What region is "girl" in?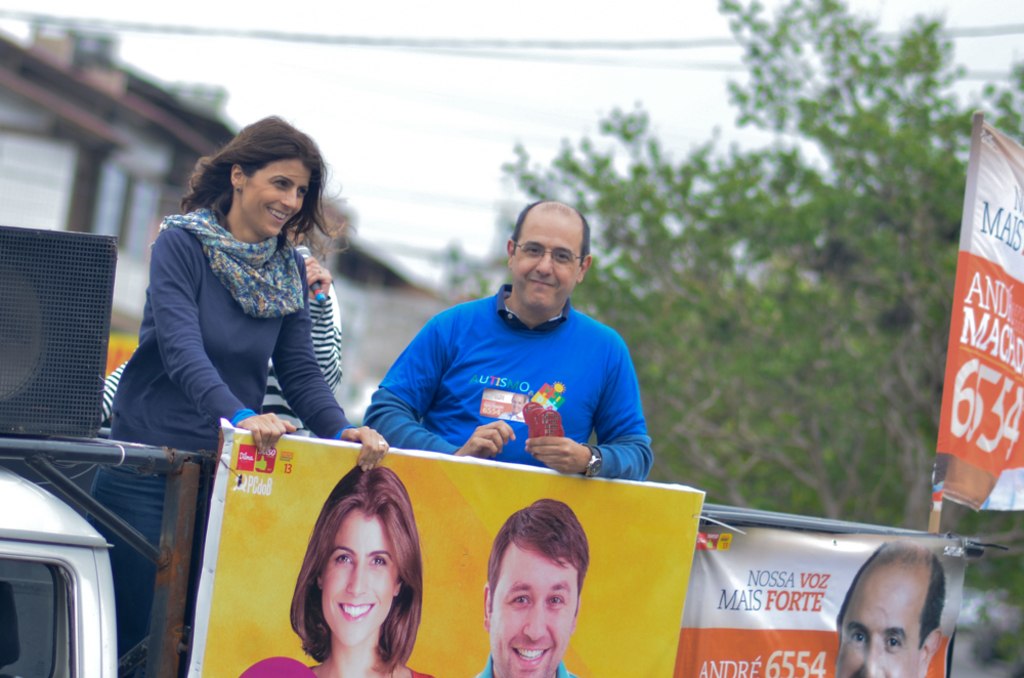
(x1=238, y1=464, x2=432, y2=677).
